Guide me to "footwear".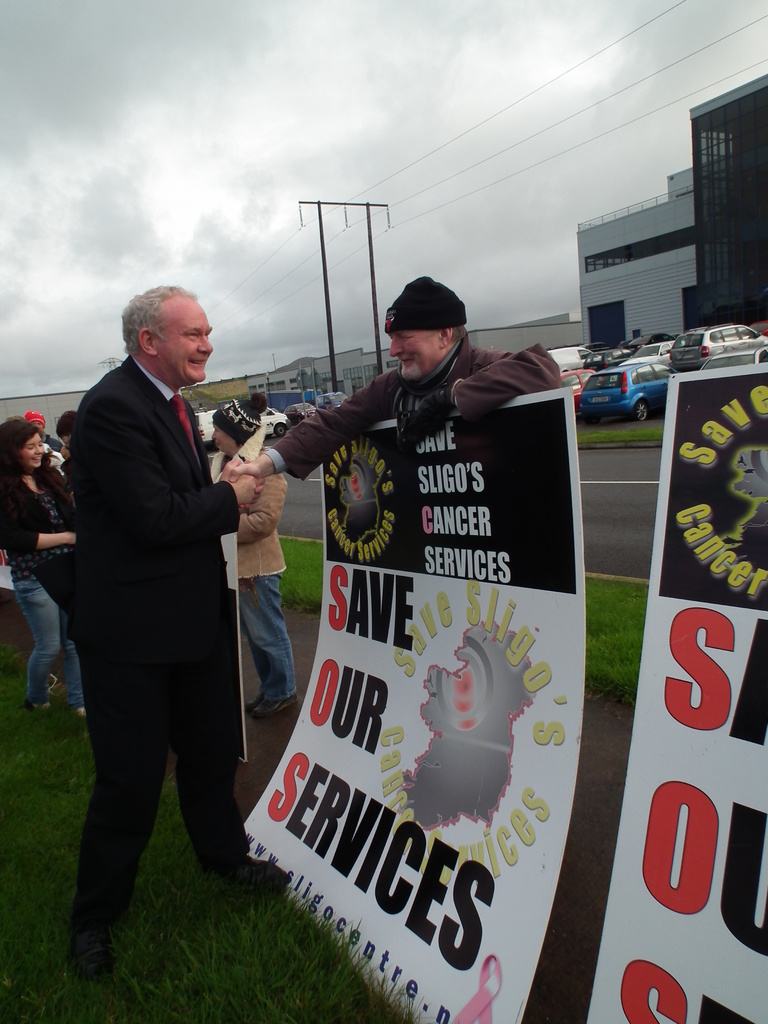
Guidance: region(218, 851, 296, 897).
